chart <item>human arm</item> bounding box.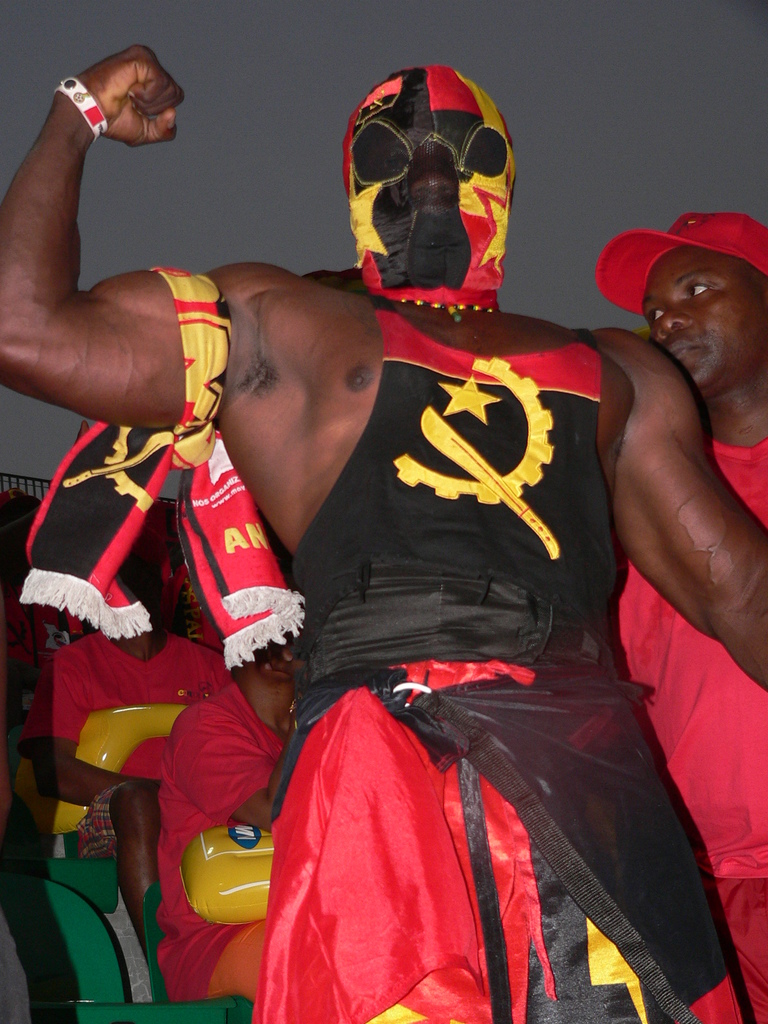
Charted: select_region(3, 49, 230, 477).
